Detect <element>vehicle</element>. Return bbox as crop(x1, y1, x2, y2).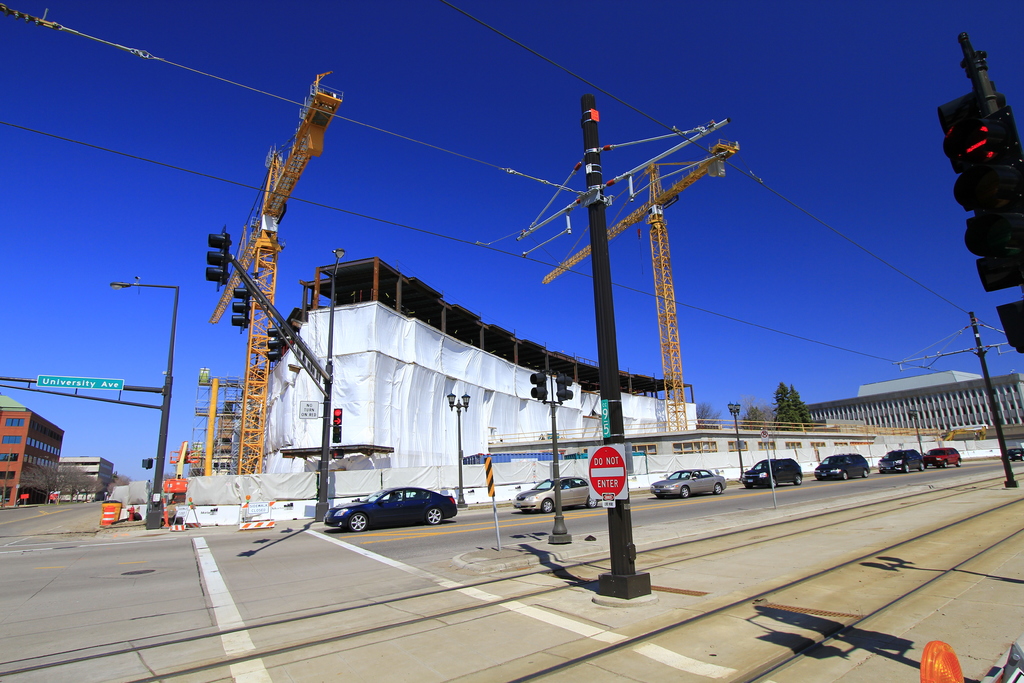
crop(513, 476, 599, 514).
